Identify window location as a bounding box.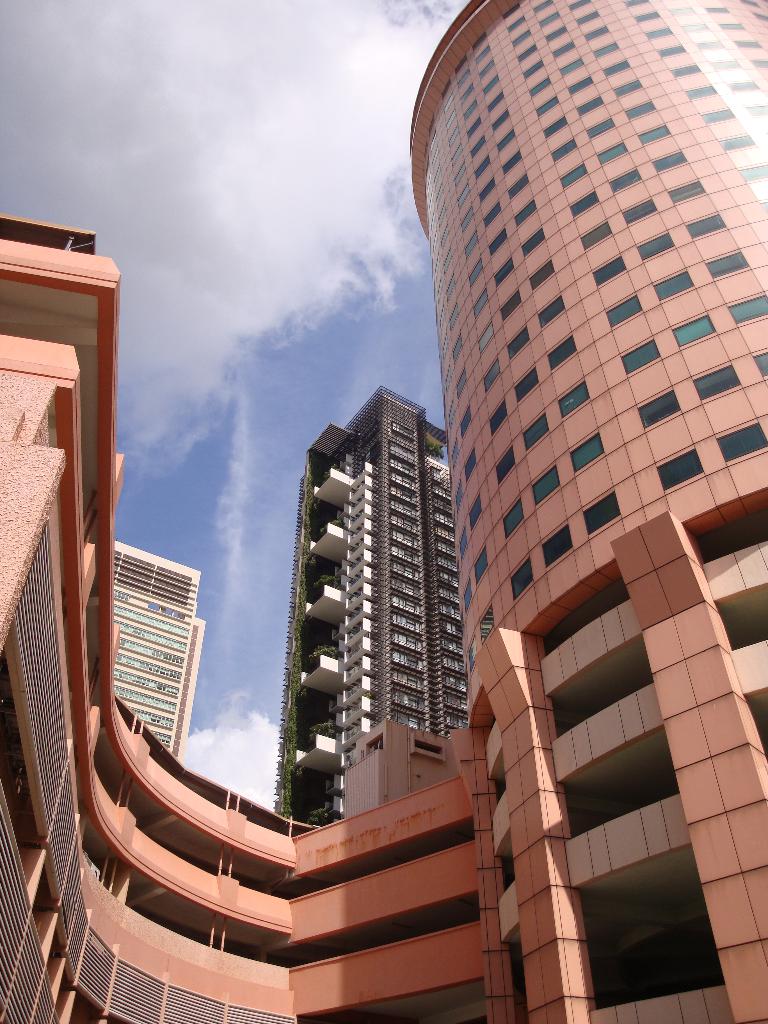
513, 42, 536, 59.
